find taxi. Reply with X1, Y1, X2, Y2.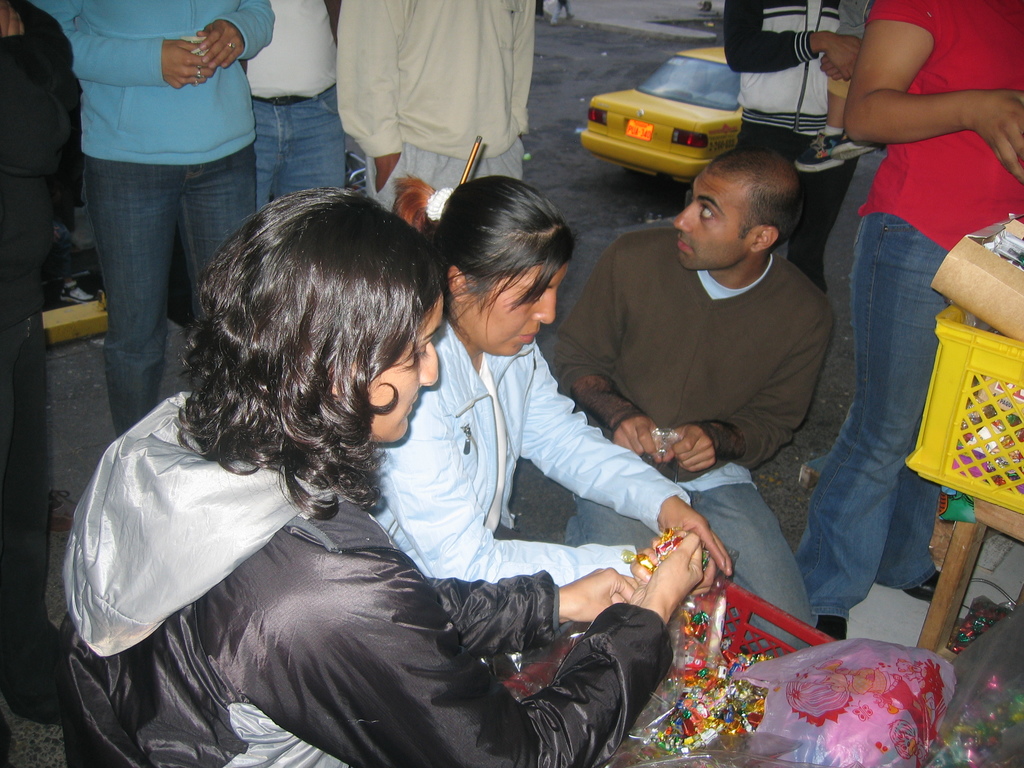
585, 44, 740, 188.
